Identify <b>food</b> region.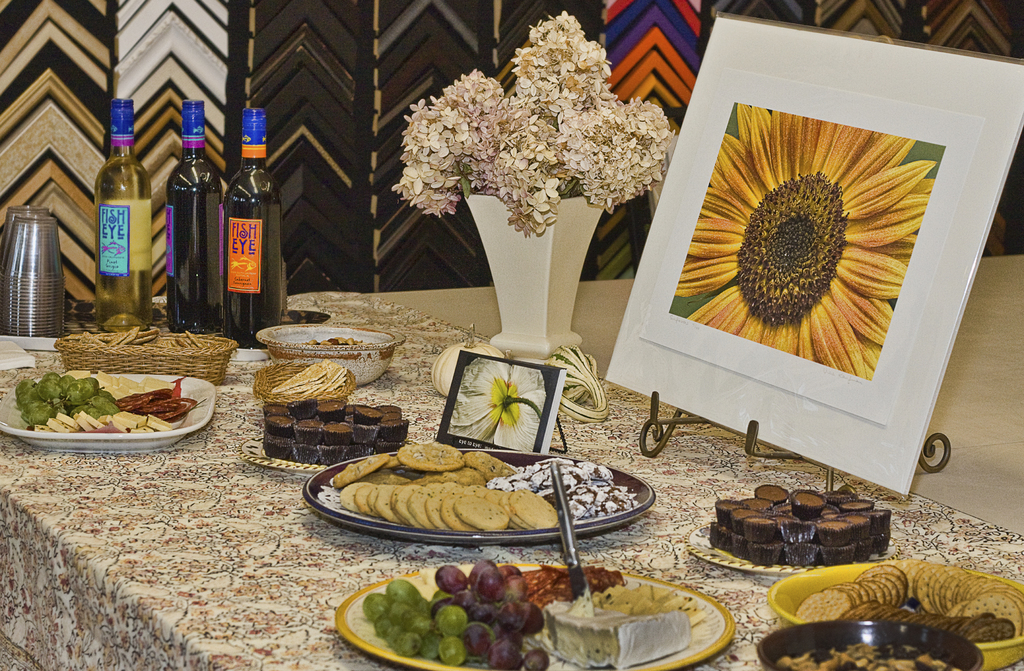
Region: (364, 556, 693, 670).
